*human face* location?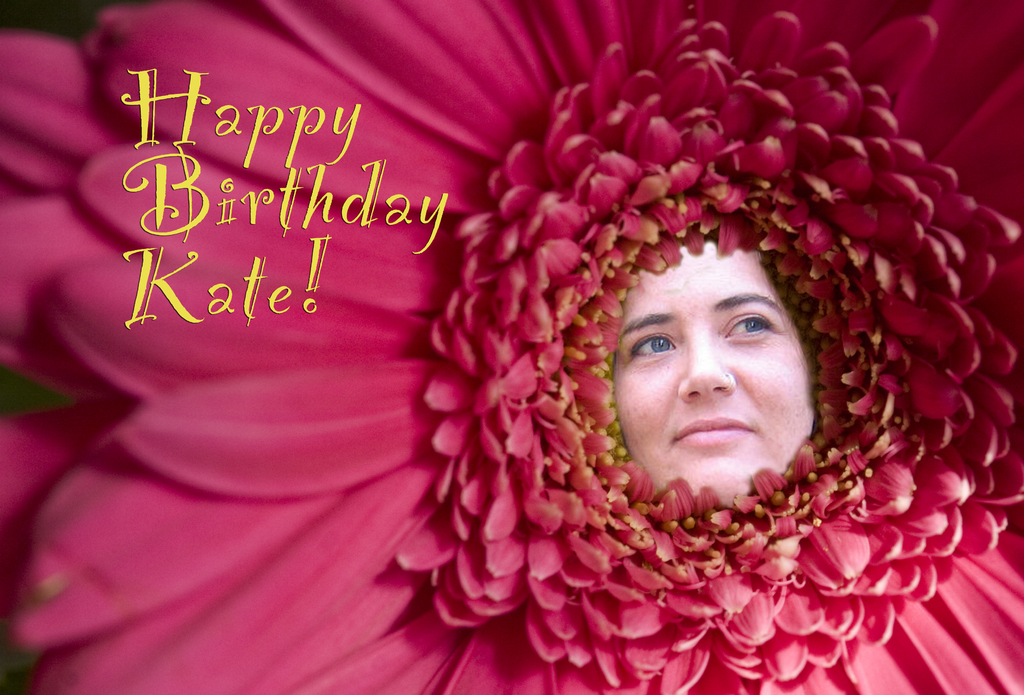
bbox=[620, 242, 813, 515]
